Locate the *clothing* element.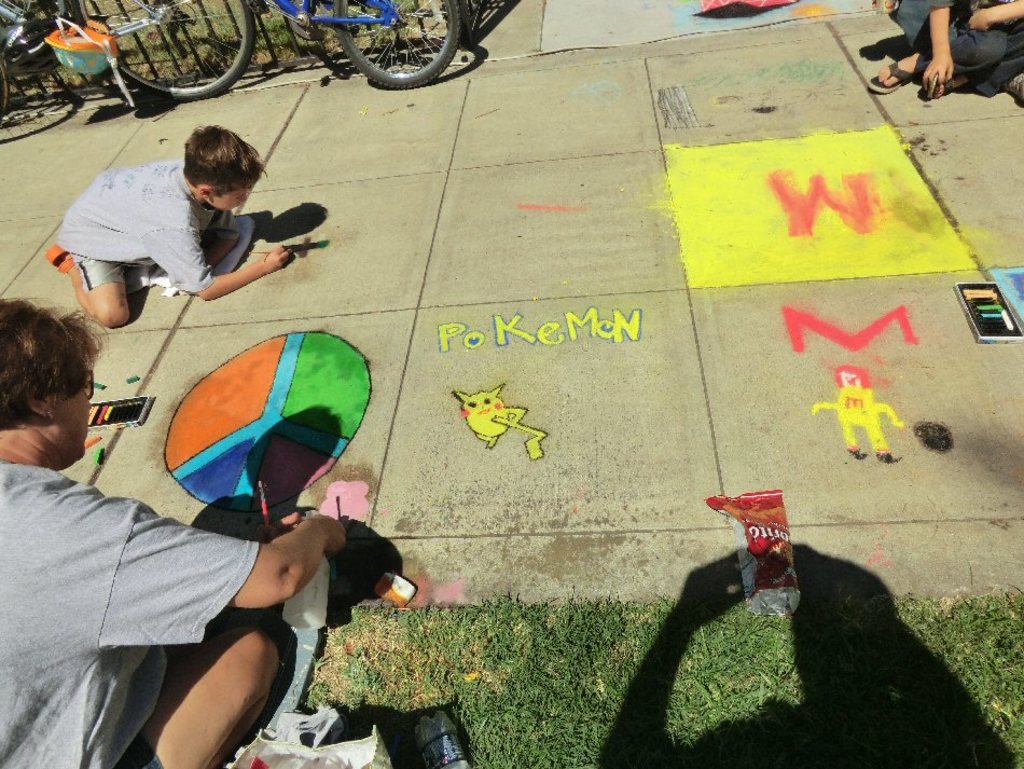
Element bbox: [x1=17, y1=362, x2=286, y2=752].
